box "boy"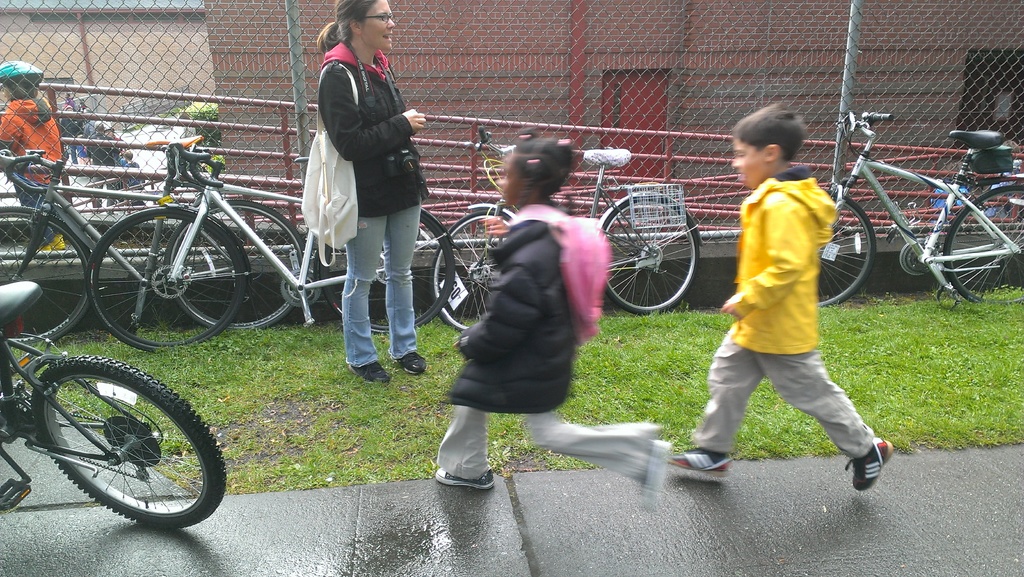
<box>671,108,891,490</box>
